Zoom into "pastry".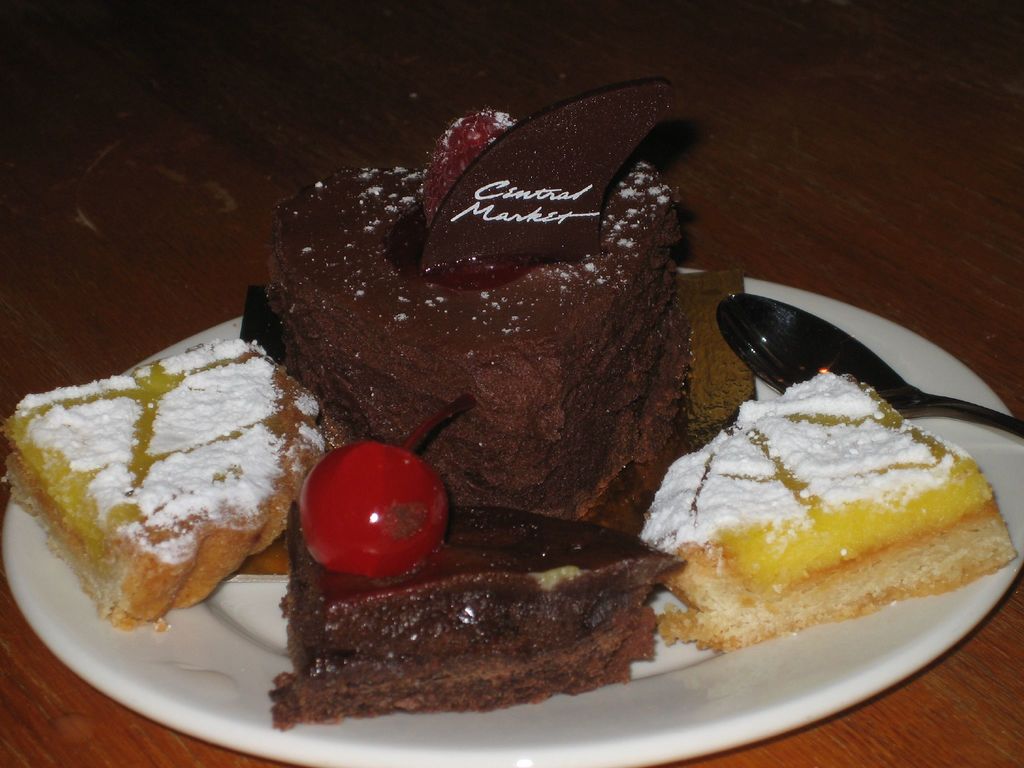
Zoom target: [634,353,992,676].
